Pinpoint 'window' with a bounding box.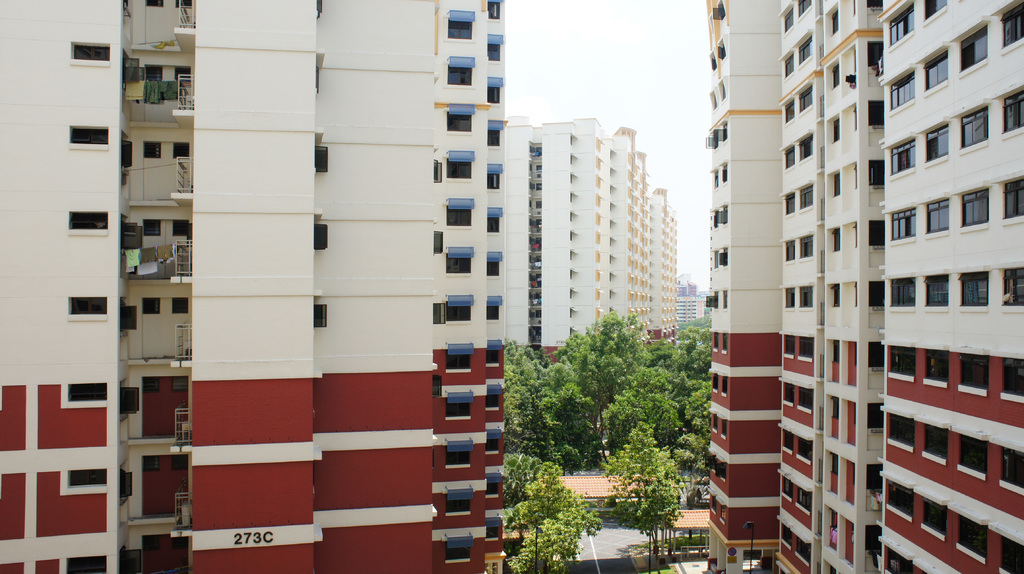
[447,198,473,222].
